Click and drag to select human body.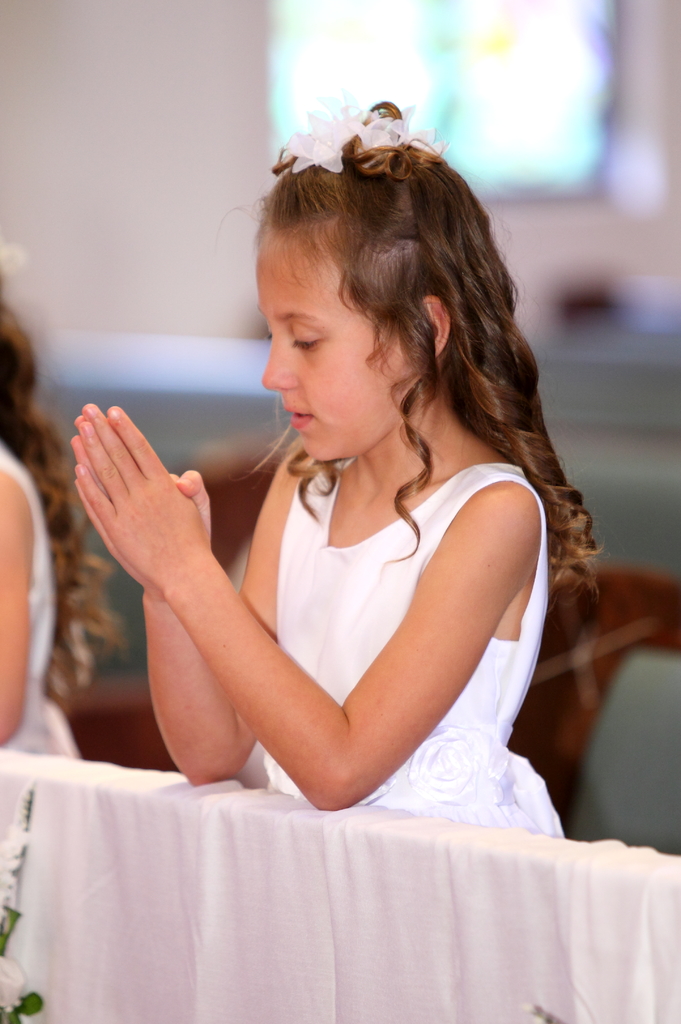
Selection: (left=43, top=174, right=605, bottom=953).
